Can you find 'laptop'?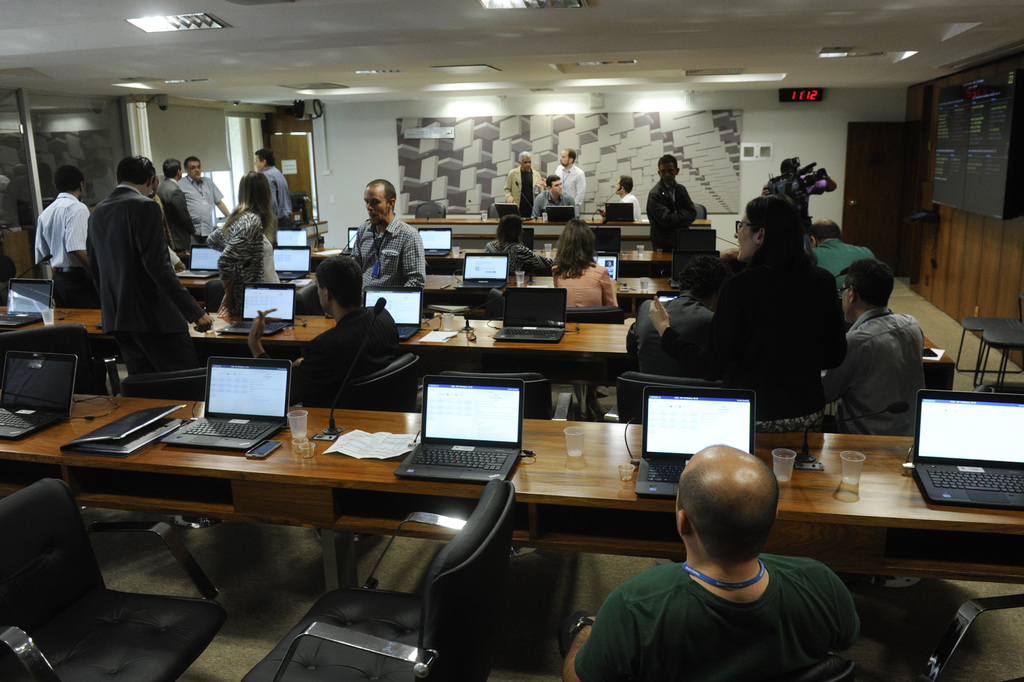
Yes, bounding box: <bbox>0, 349, 76, 442</bbox>.
